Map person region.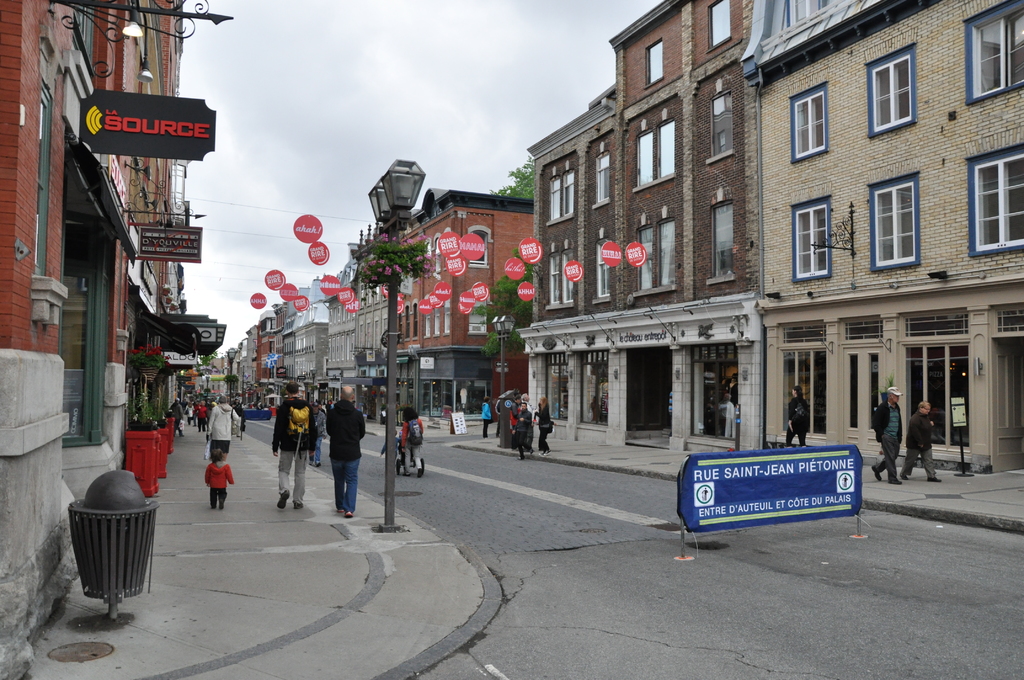
Mapped to locate(478, 393, 491, 441).
